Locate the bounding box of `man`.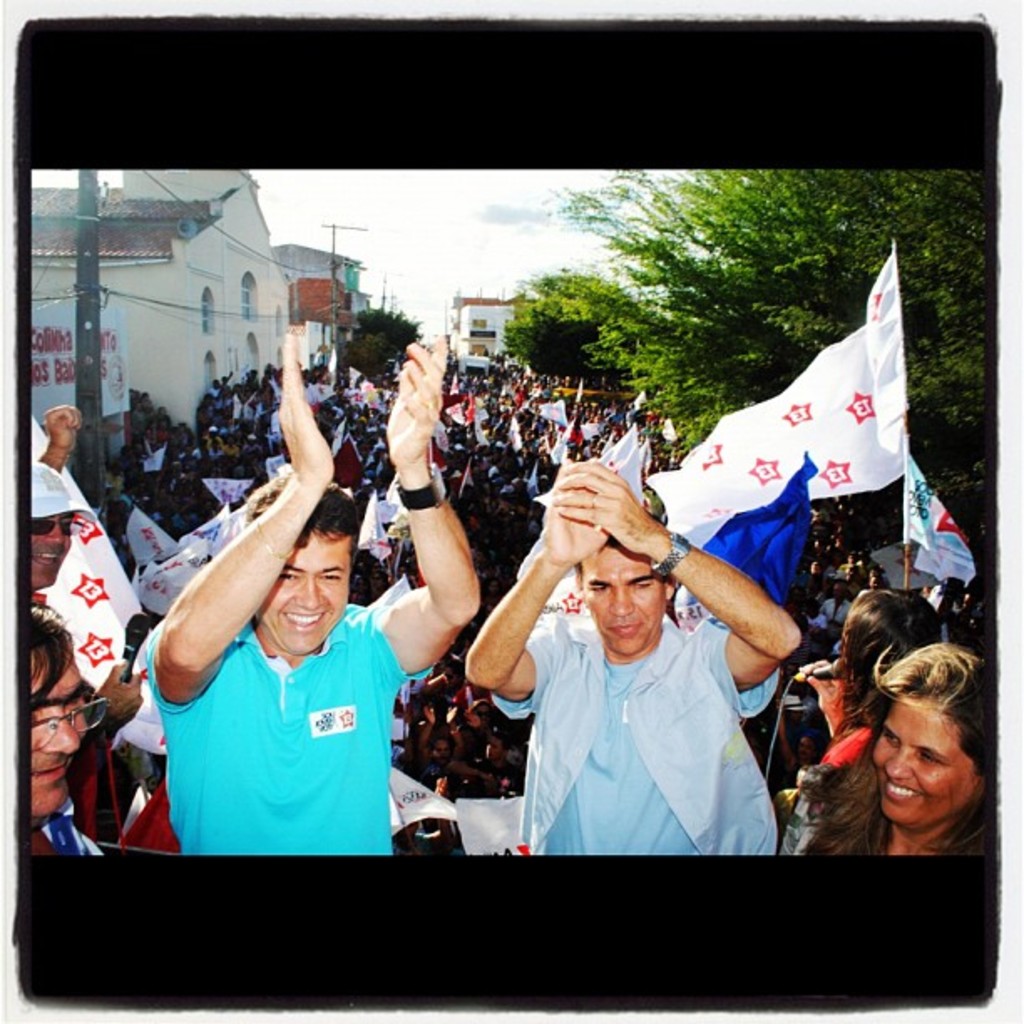
Bounding box: (x1=470, y1=709, x2=517, y2=790).
